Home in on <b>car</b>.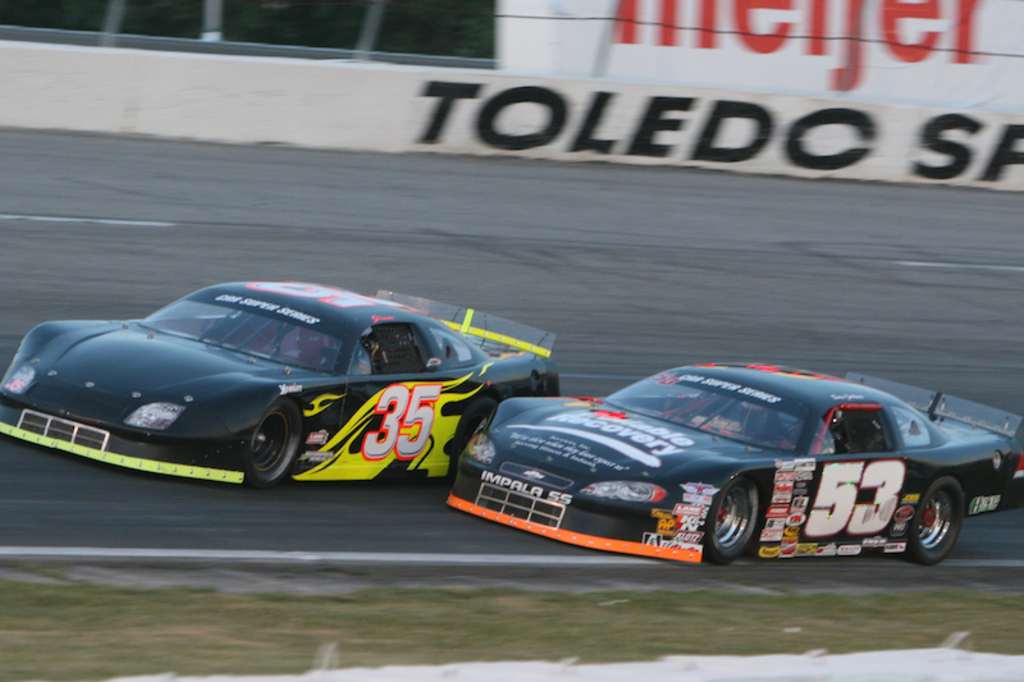
Homed in at bbox(0, 282, 562, 489).
